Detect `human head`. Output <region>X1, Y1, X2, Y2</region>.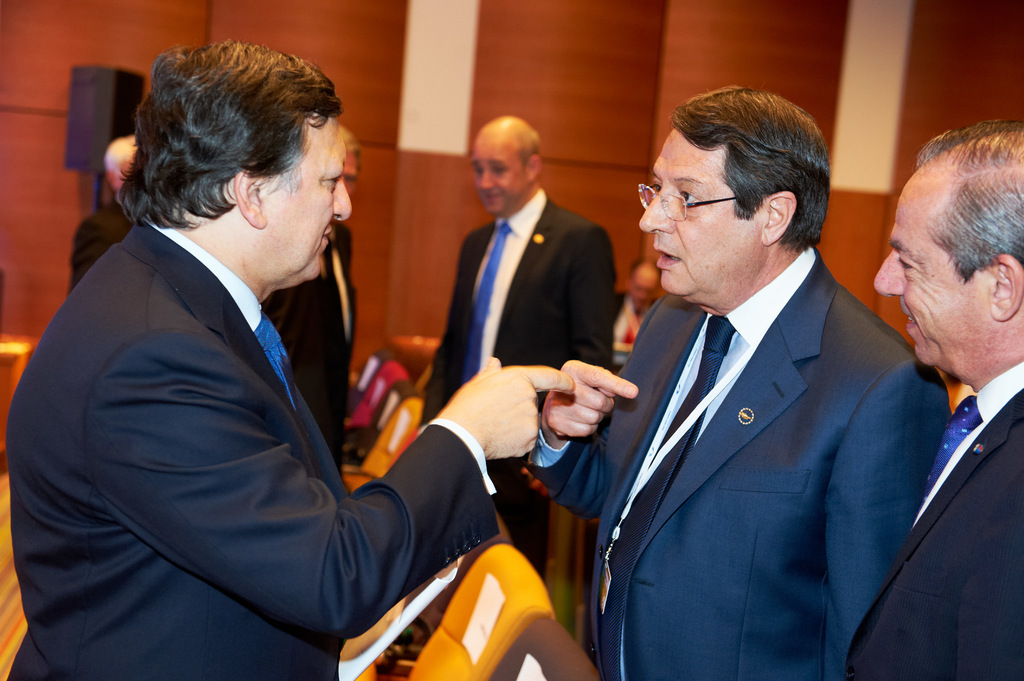
<region>868, 115, 1023, 387</region>.
